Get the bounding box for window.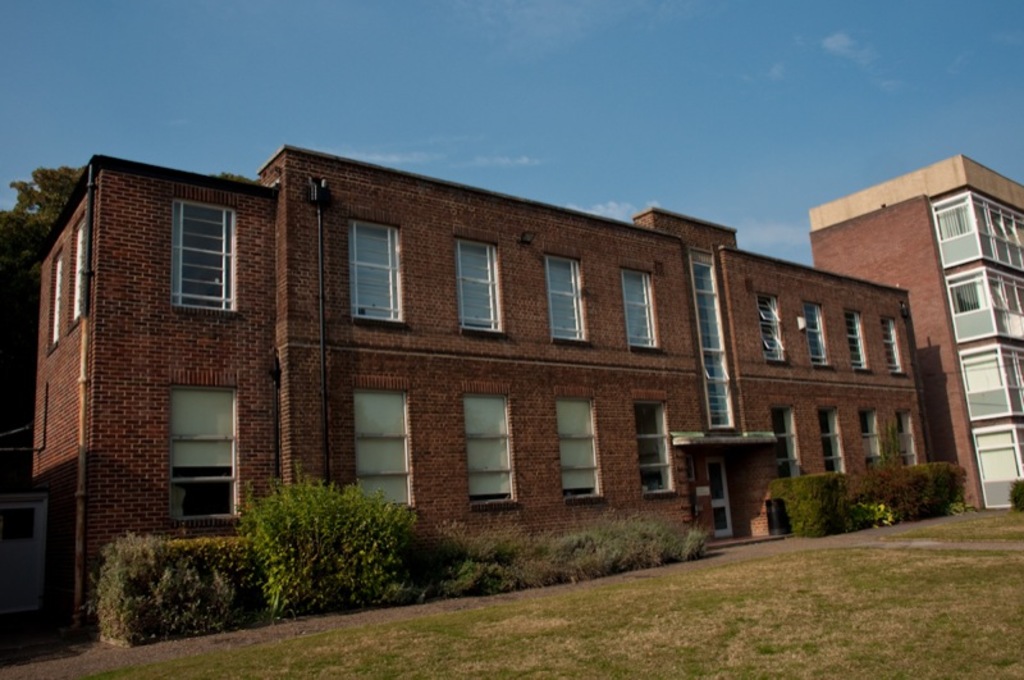
region(613, 265, 654, 350).
